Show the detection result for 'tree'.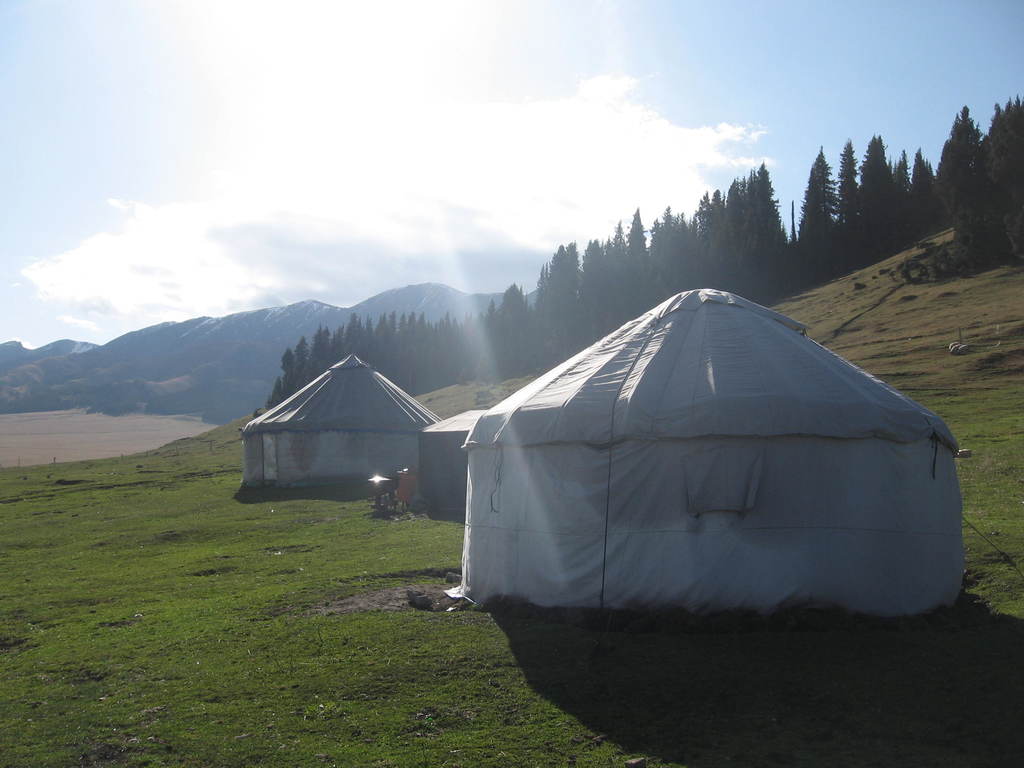
723/179/744/231.
